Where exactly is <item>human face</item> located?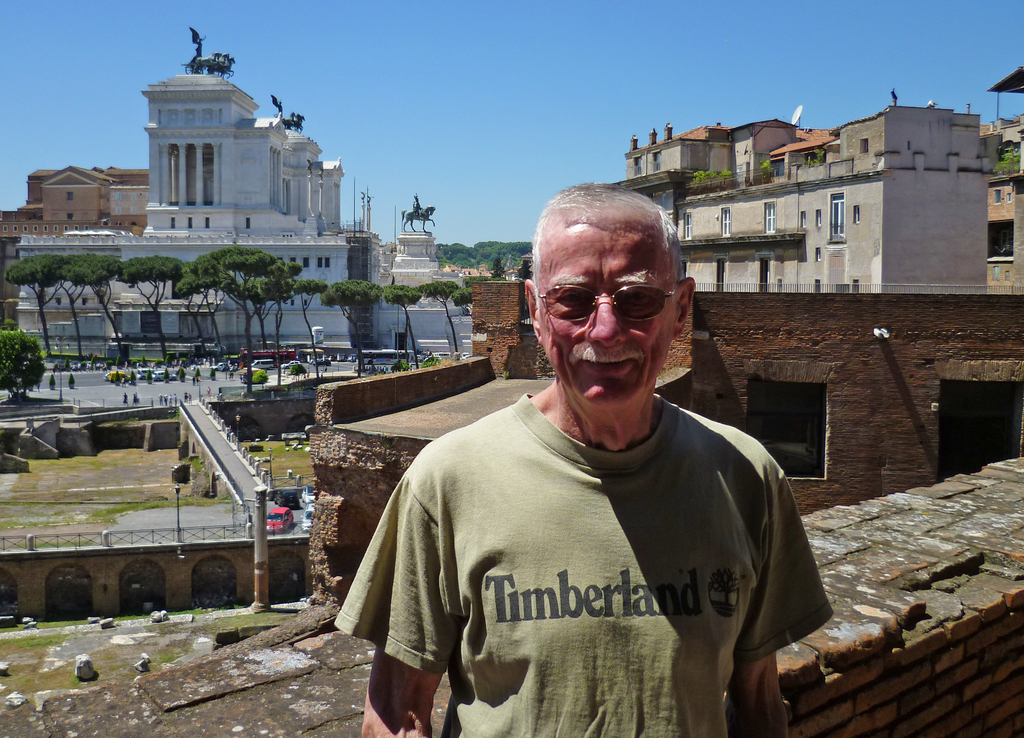
Its bounding box is crop(535, 229, 677, 403).
